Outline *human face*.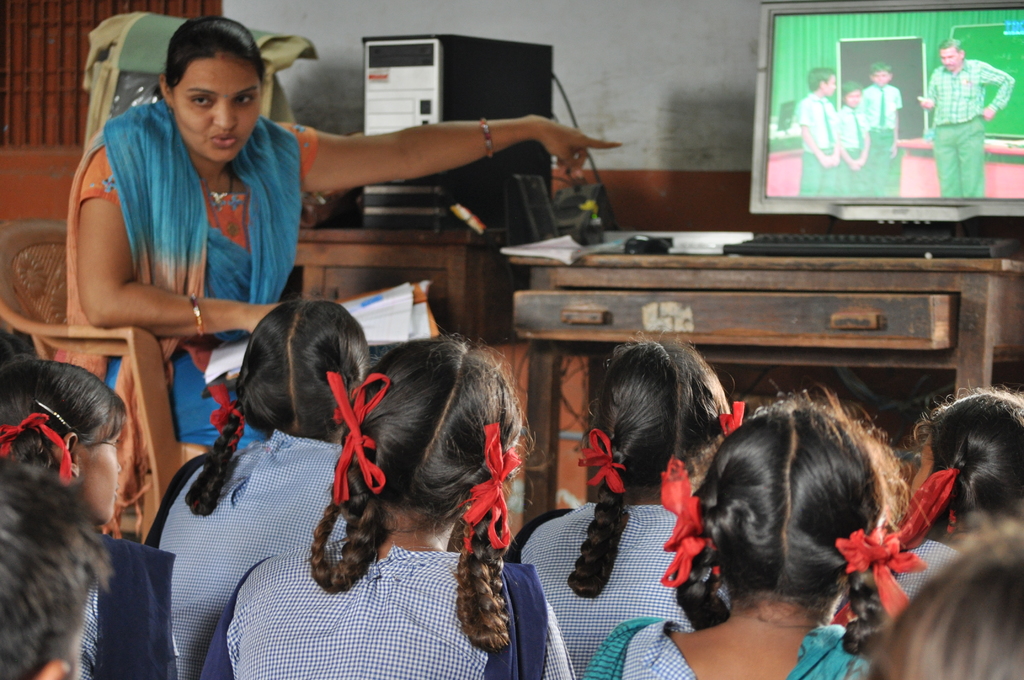
Outline: (x1=943, y1=51, x2=960, y2=71).
